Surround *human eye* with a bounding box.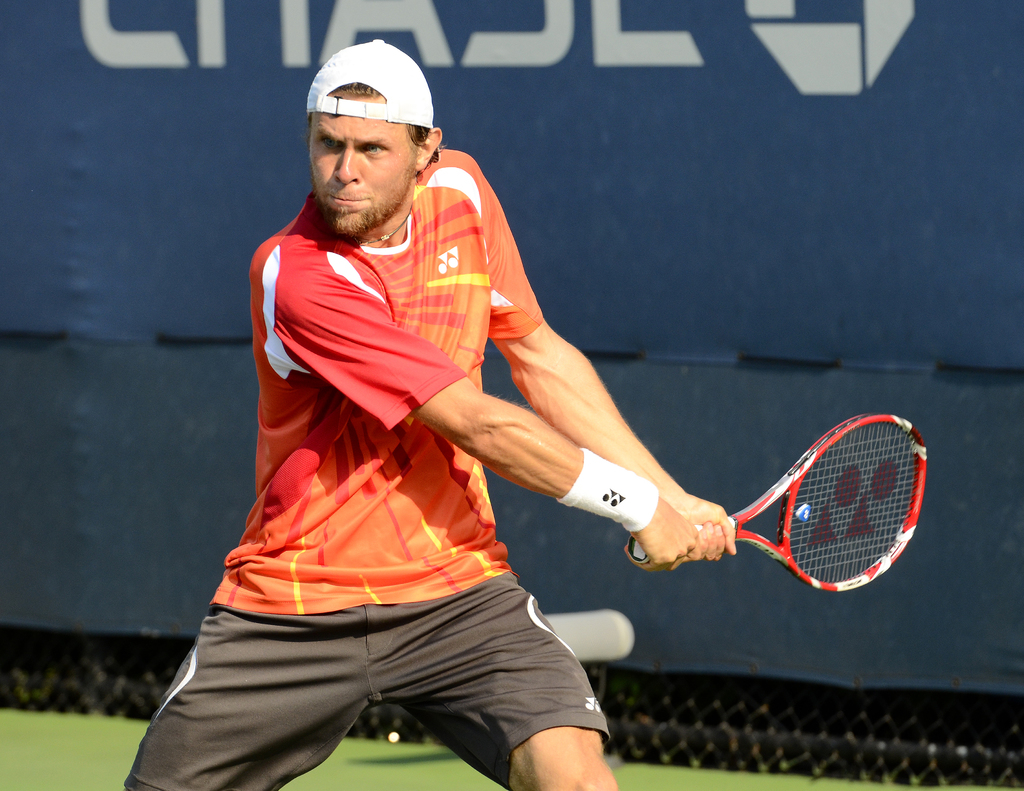
(314,136,346,151).
